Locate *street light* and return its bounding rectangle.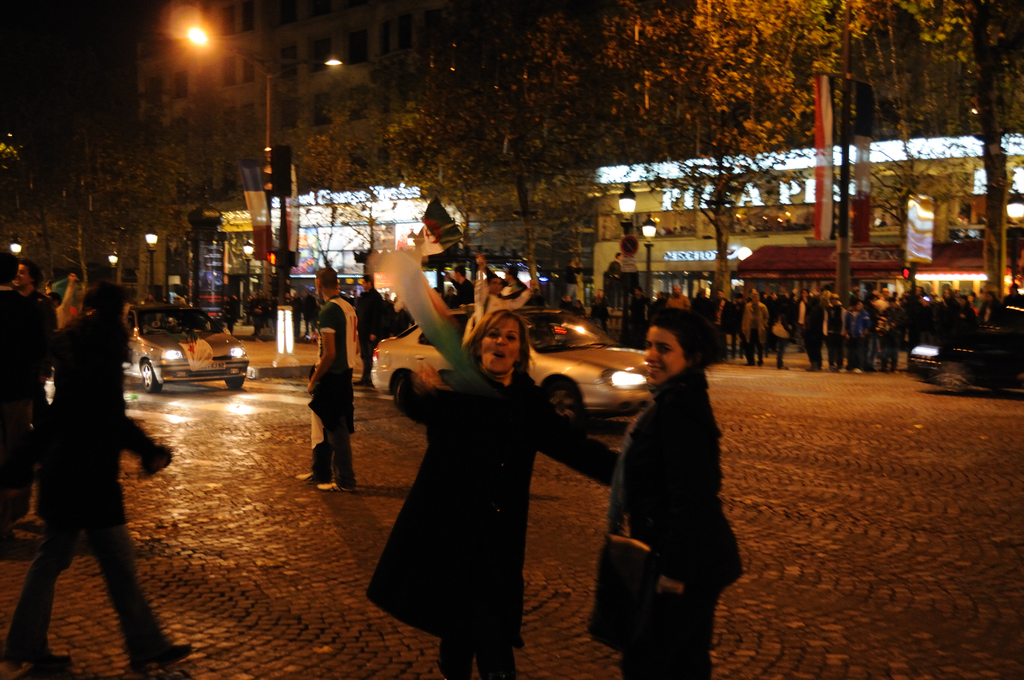
bbox(613, 183, 643, 345).
